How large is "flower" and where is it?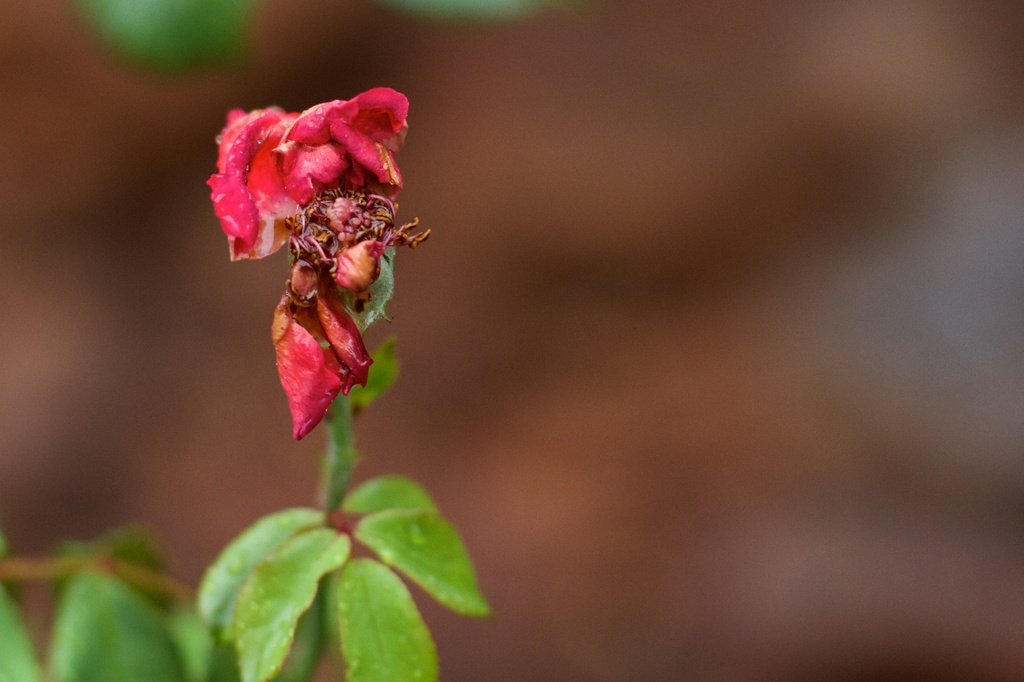
Bounding box: 207,83,419,444.
